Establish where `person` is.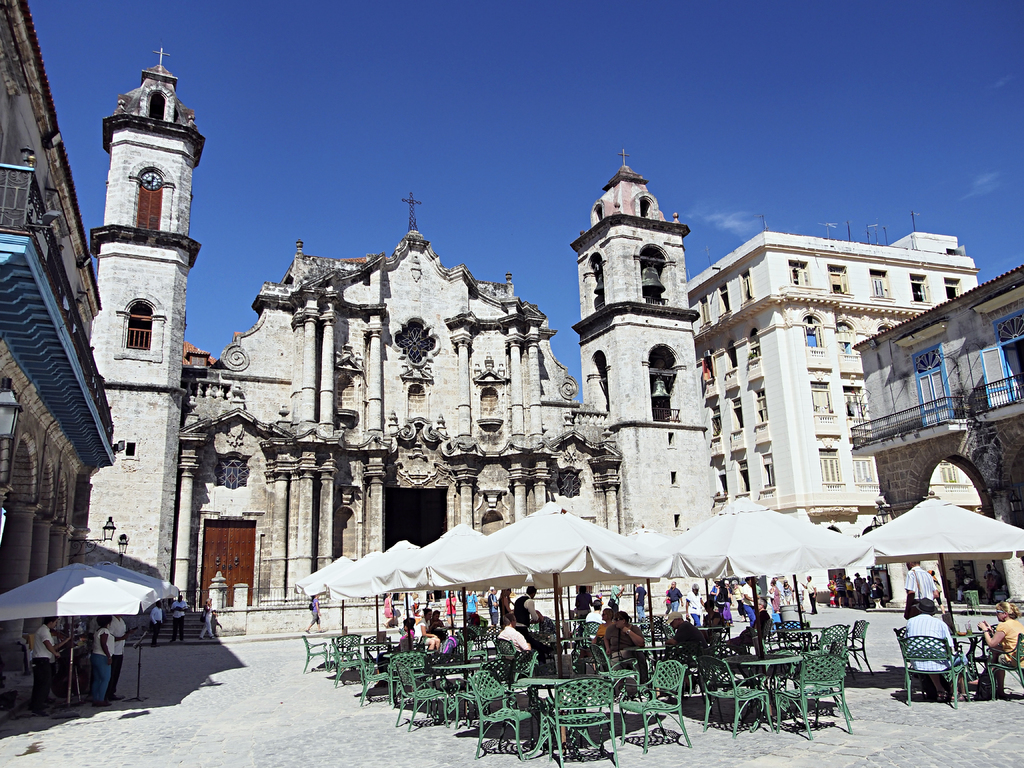
Established at pyautogui.locateOnScreen(406, 595, 420, 623).
